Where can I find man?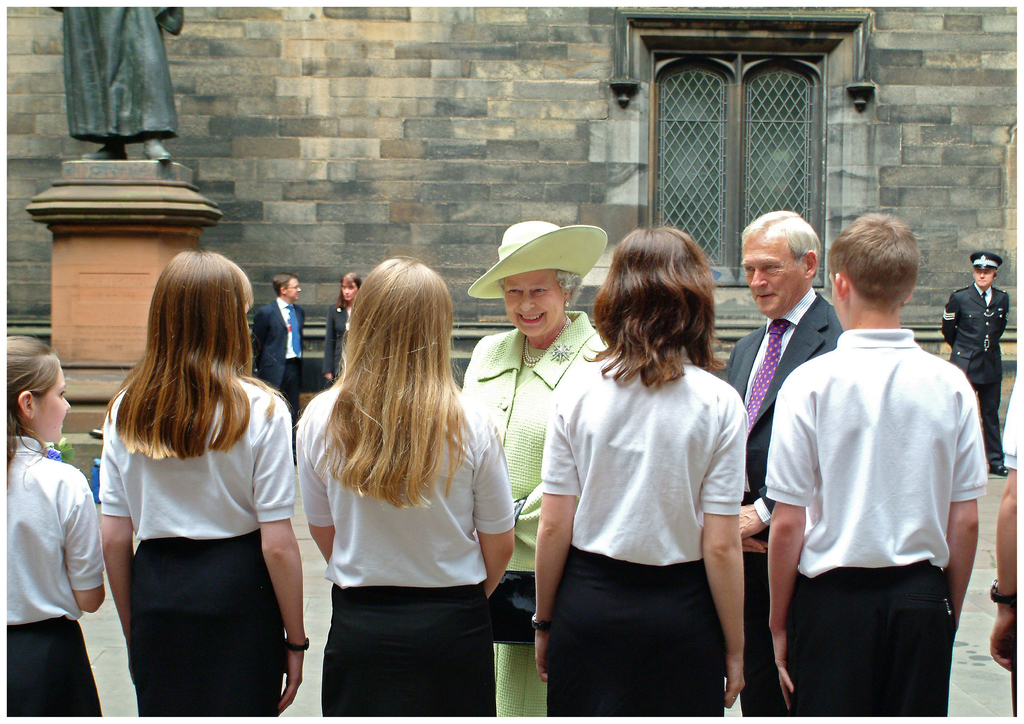
You can find it at 721 211 839 716.
